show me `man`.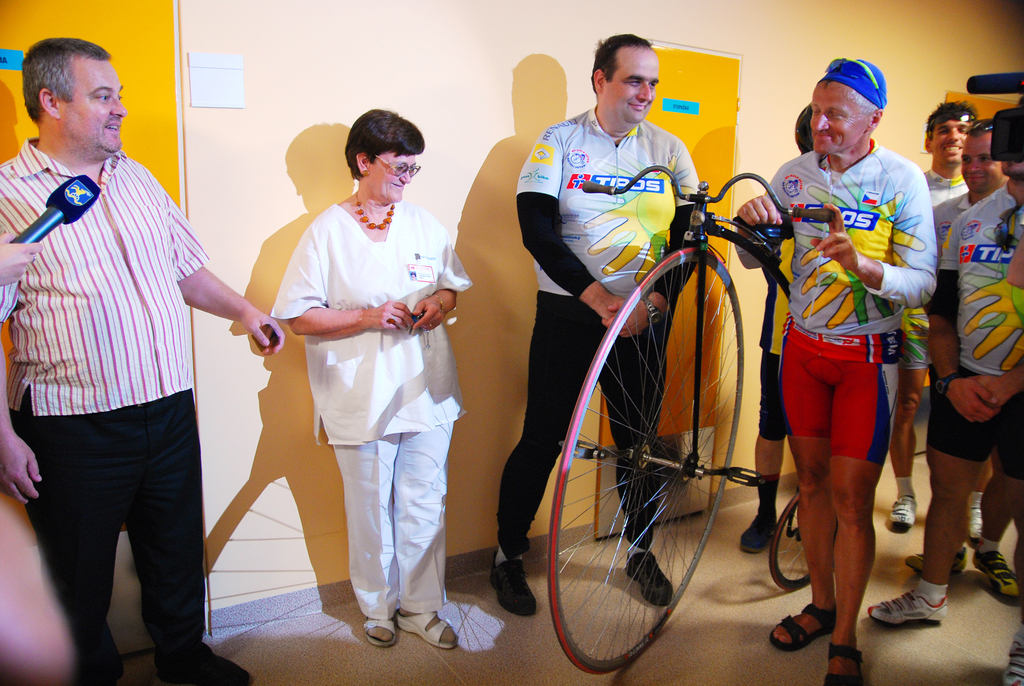
`man` is here: crop(0, 36, 287, 685).
